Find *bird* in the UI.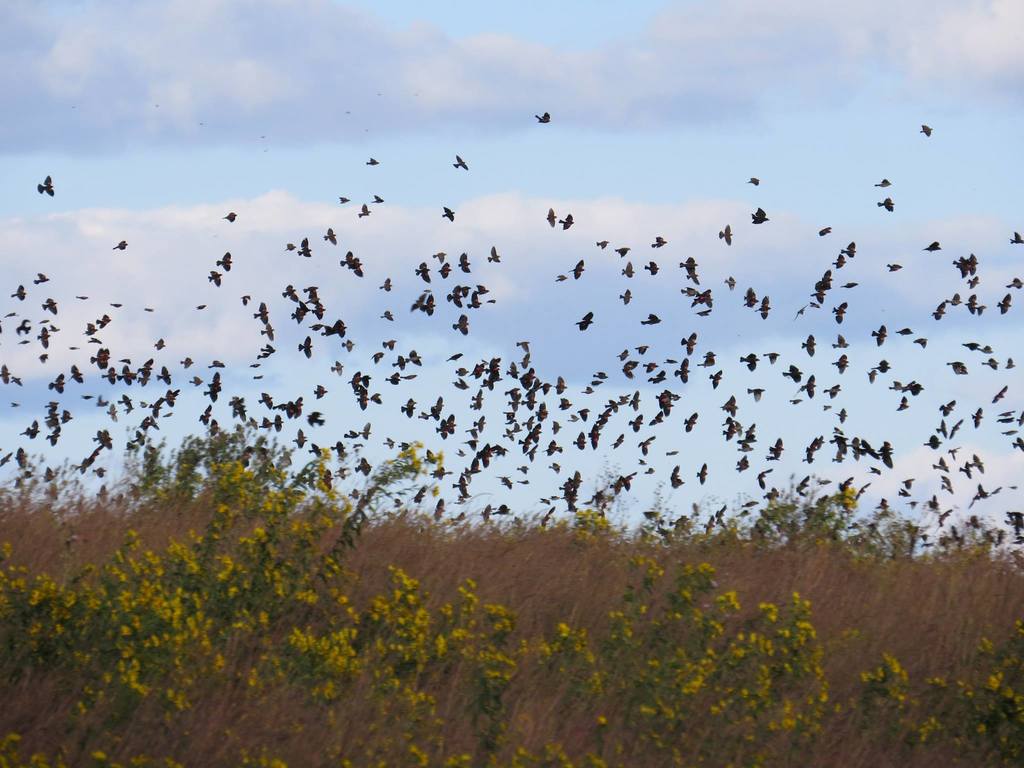
UI element at <region>370, 193, 385, 205</region>.
